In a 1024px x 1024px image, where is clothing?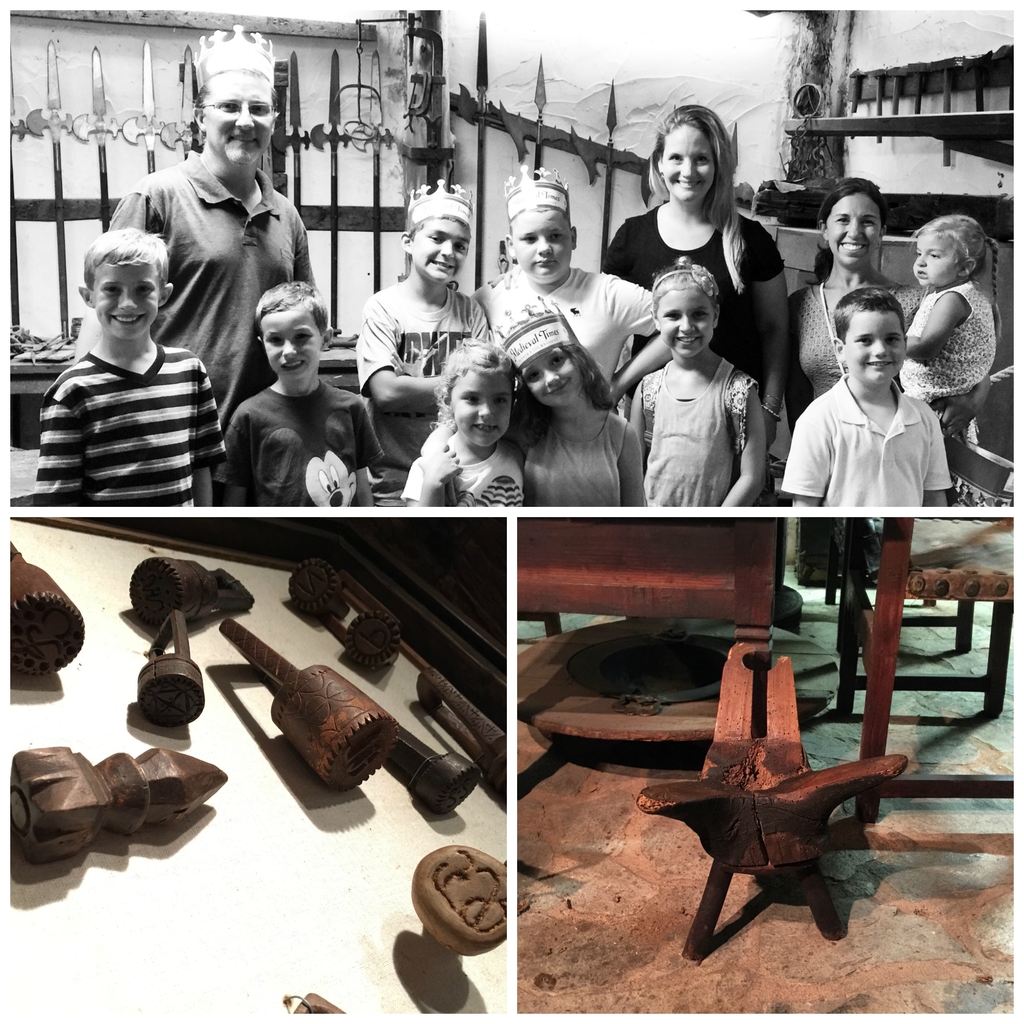
599:209:785:382.
